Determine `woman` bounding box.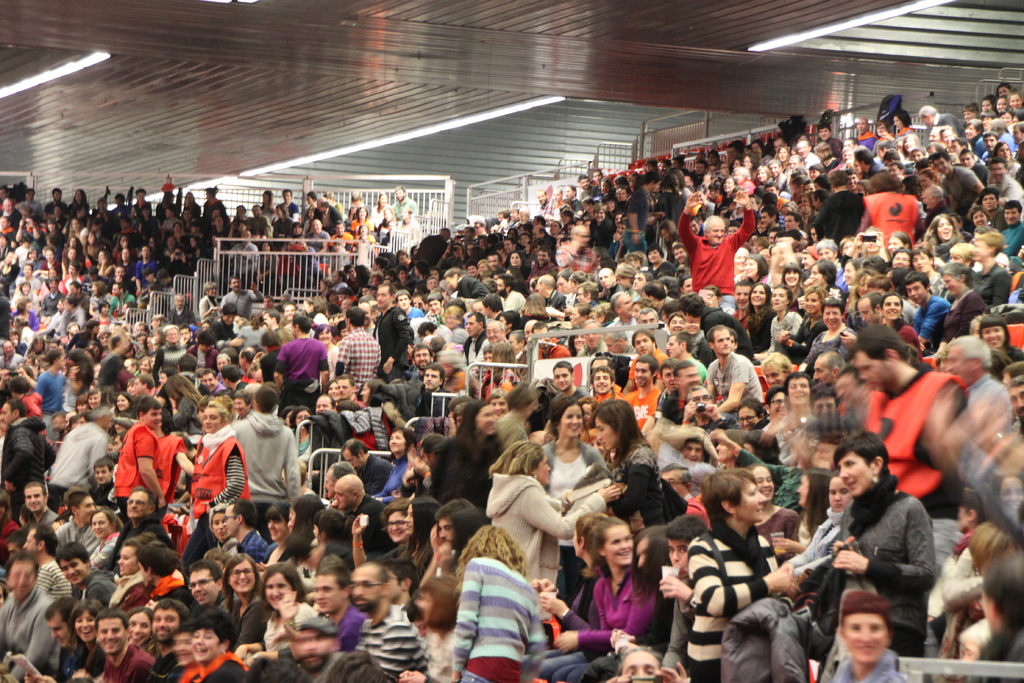
Determined: crop(524, 390, 611, 588).
